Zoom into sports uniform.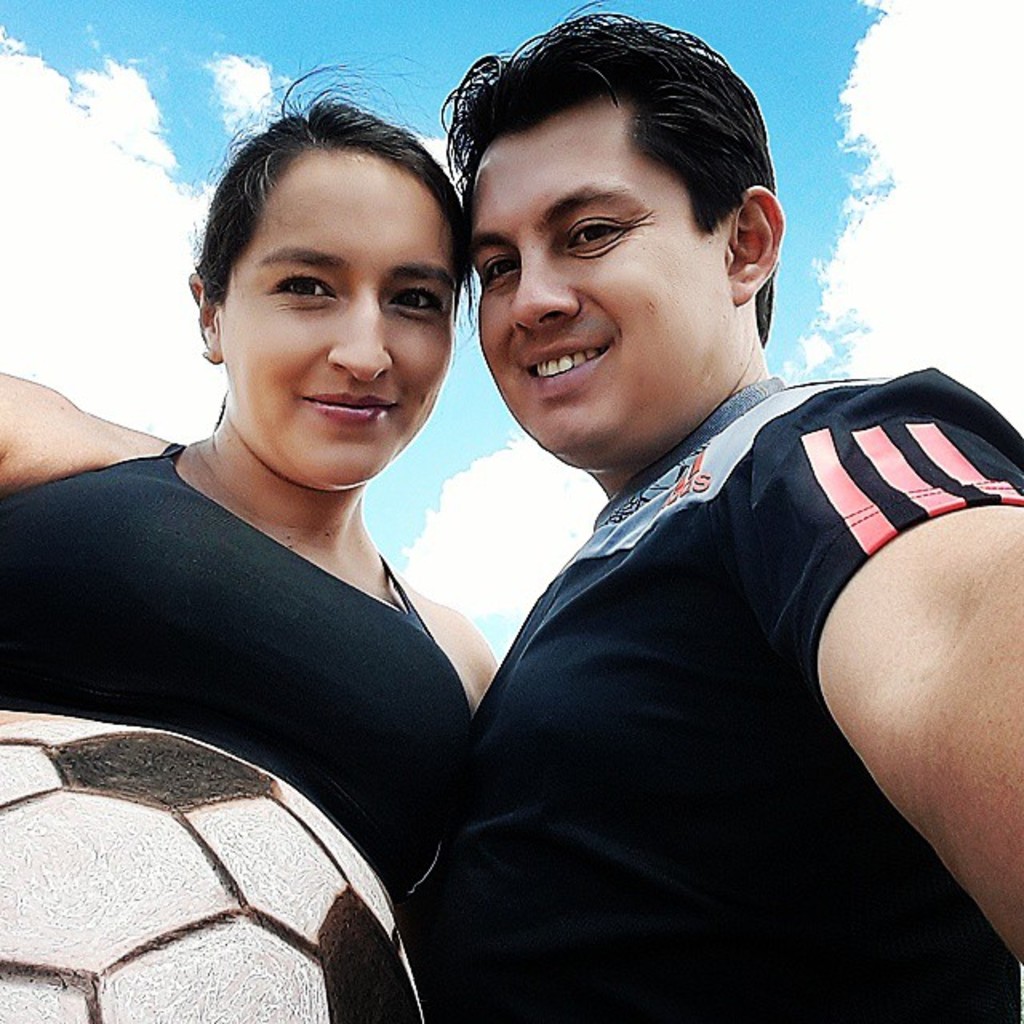
Zoom target: (0,426,472,882).
